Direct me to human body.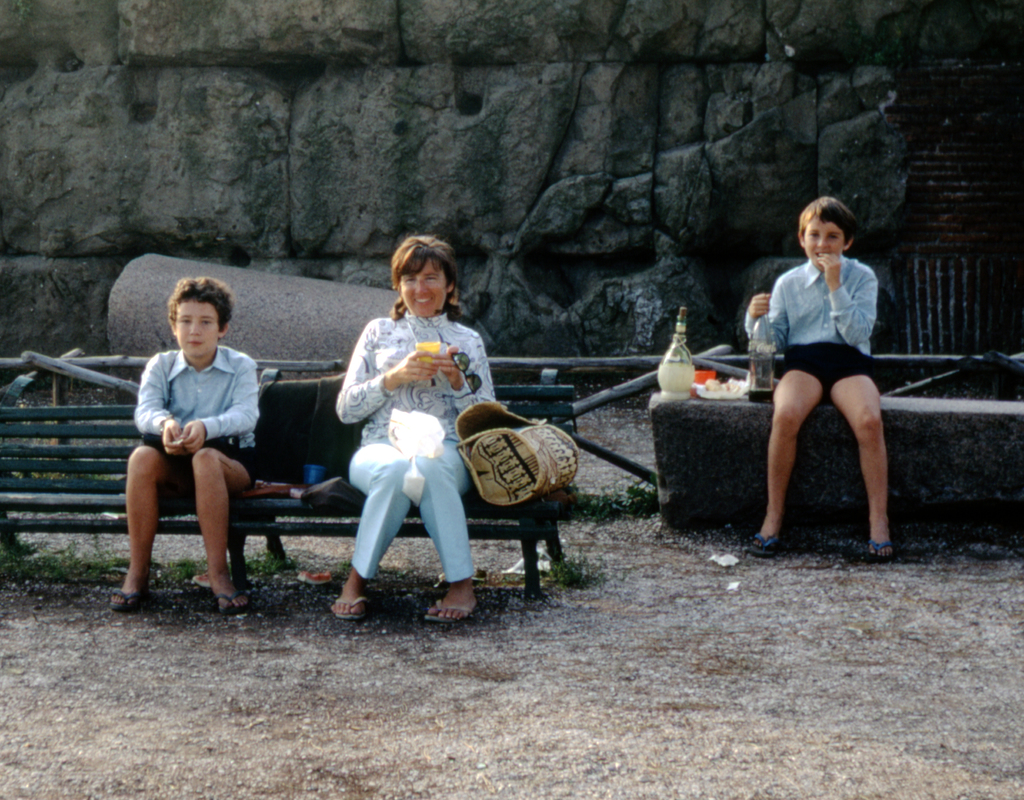
Direction: <region>325, 234, 496, 624</region>.
